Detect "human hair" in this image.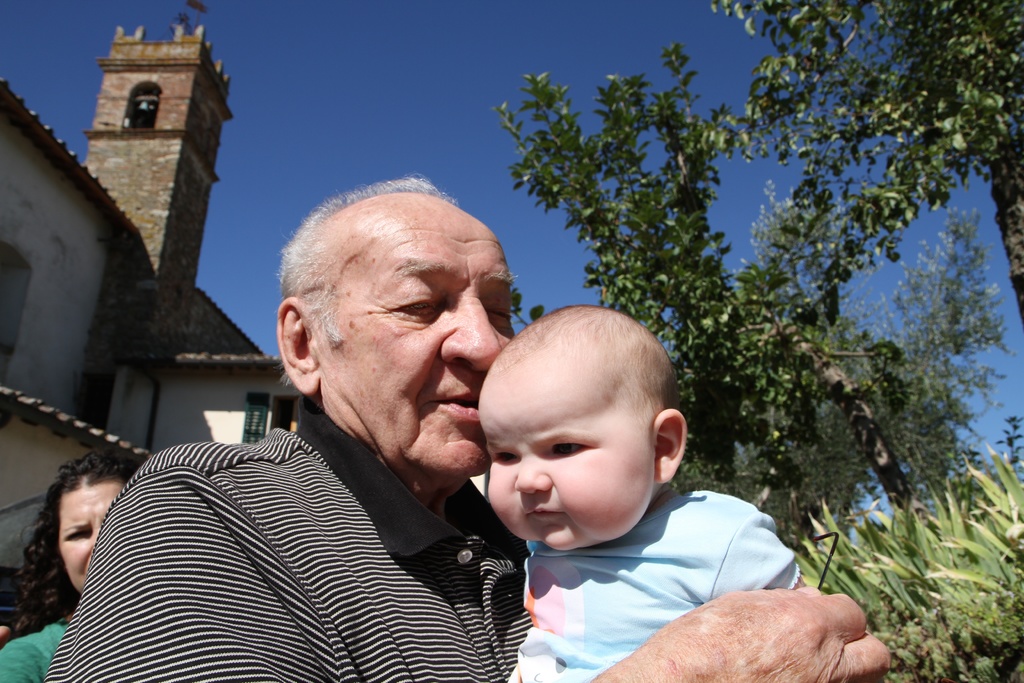
Detection: bbox=(269, 172, 463, 356).
